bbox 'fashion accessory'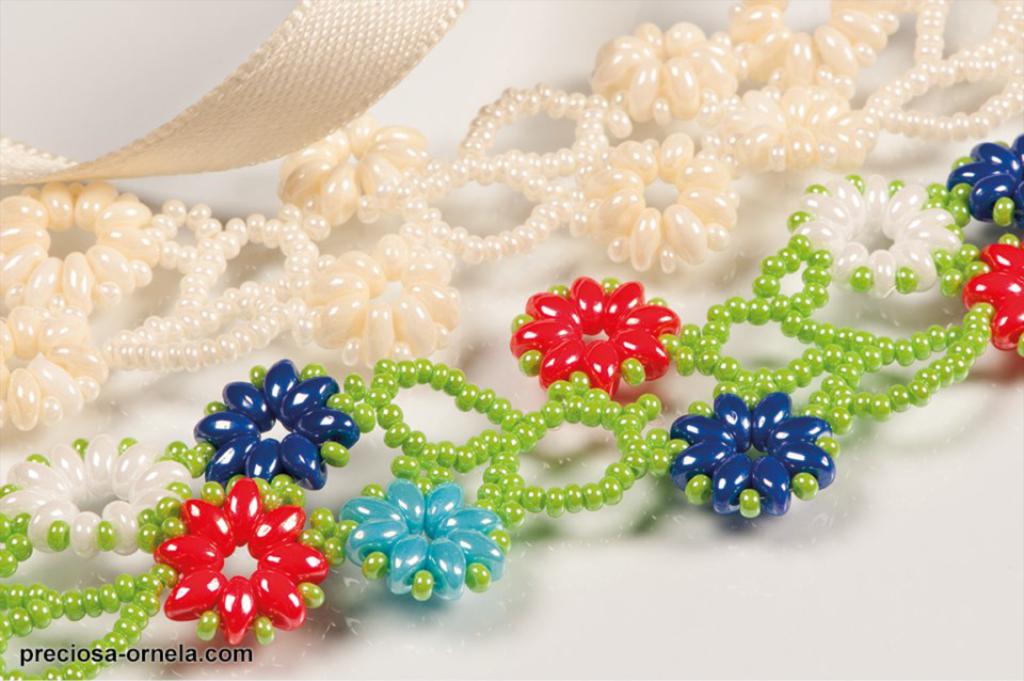
region(0, 0, 462, 195)
